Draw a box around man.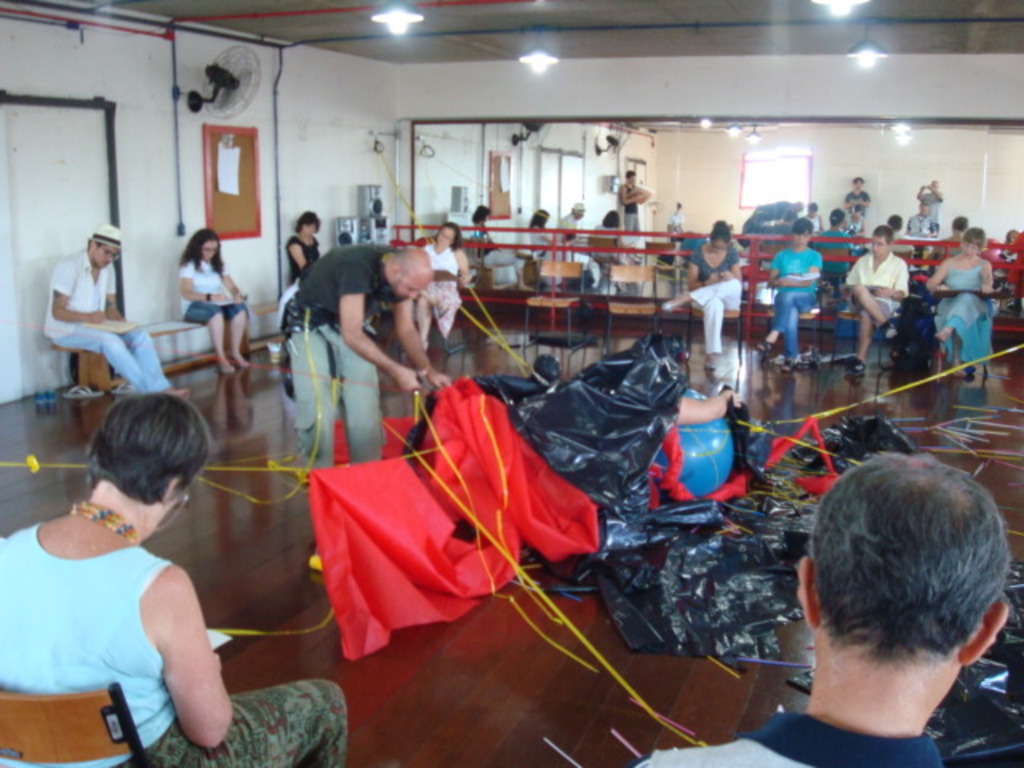
l=285, t=232, r=435, b=579.
